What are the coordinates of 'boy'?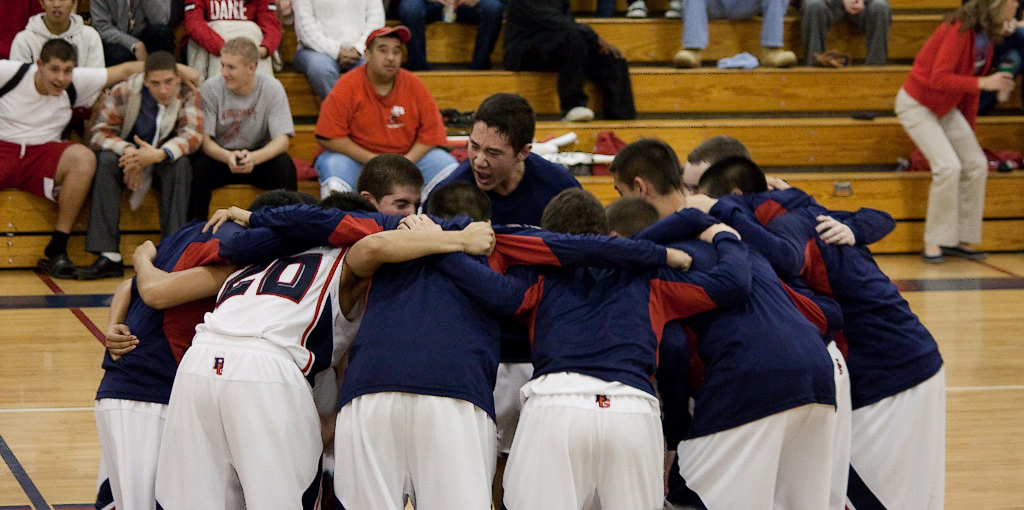
422:94:586:228.
